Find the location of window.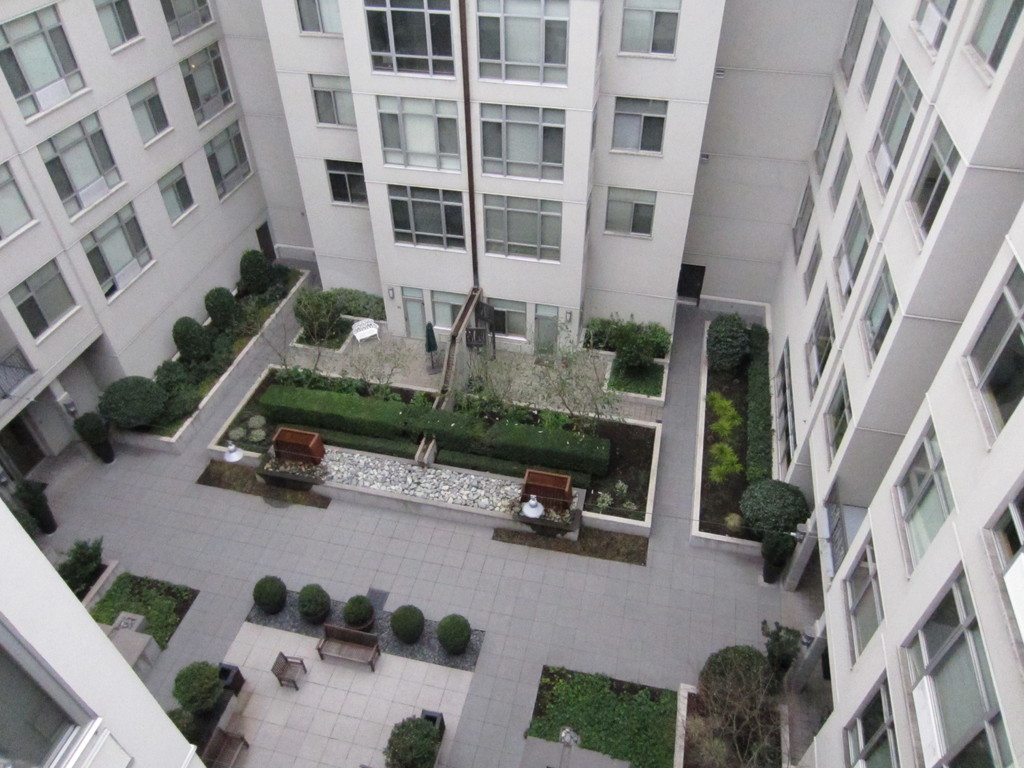
Location: [602,183,660,240].
